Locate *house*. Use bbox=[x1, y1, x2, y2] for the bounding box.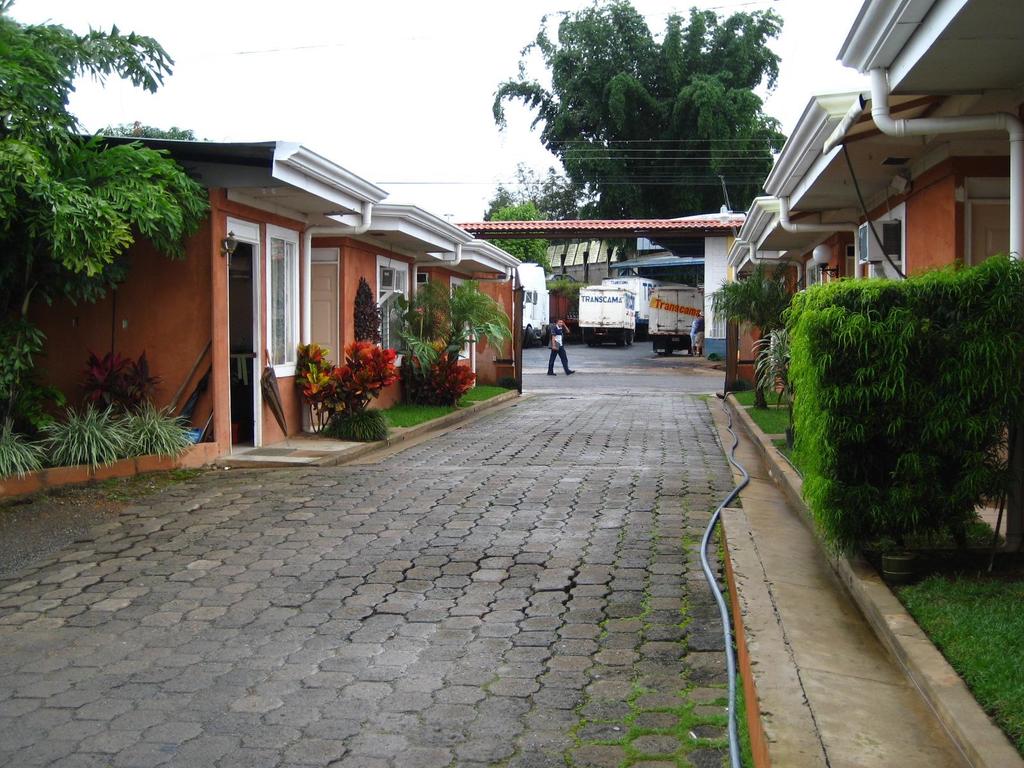
bbox=[308, 195, 477, 404].
